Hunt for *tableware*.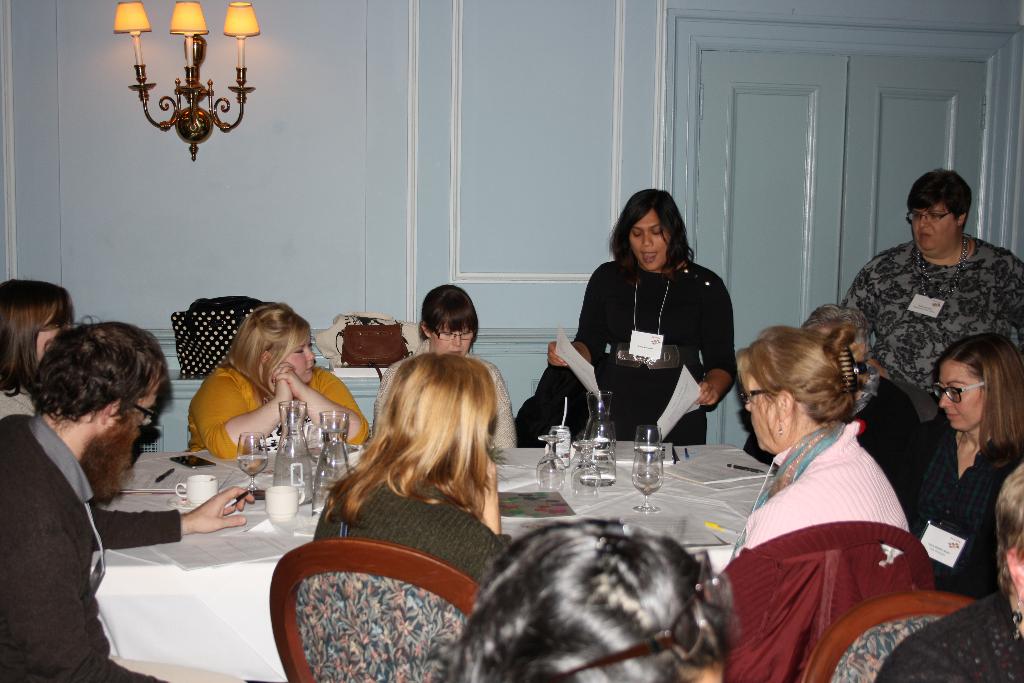
Hunted down at [566, 442, 602, 496].
